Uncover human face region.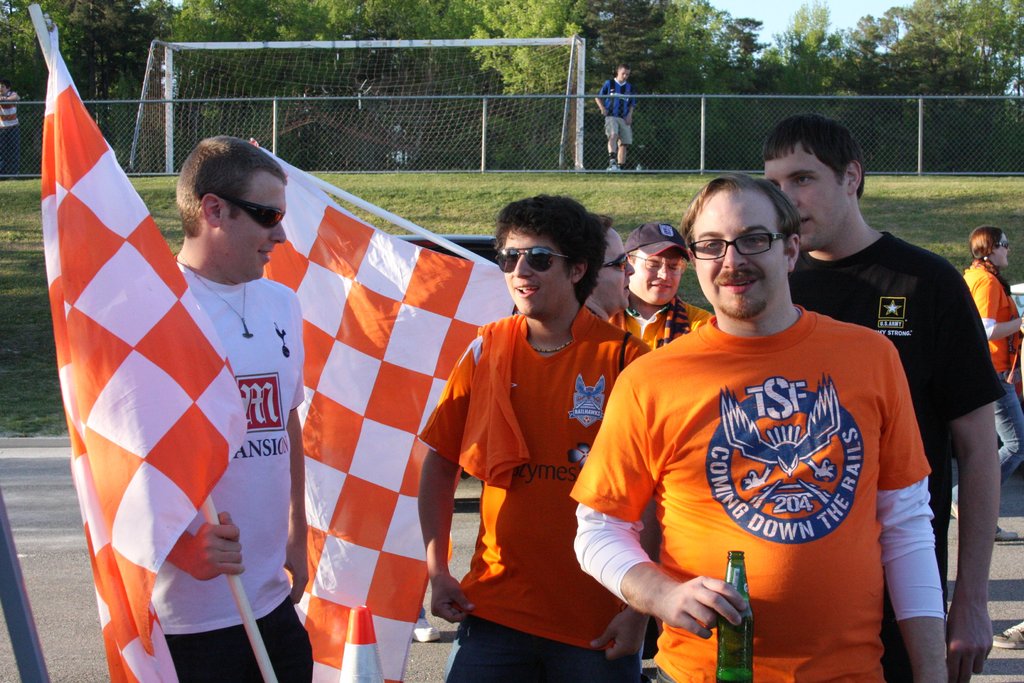
Uncovered: 612:65:630:80.
